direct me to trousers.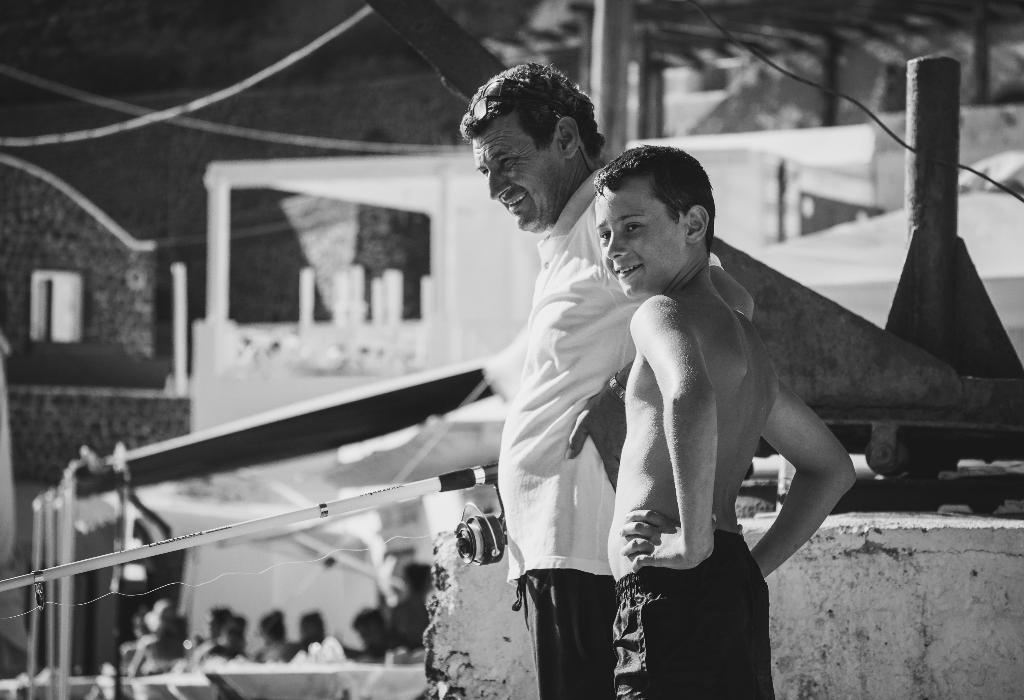
Direction: 516:562:617:699.
